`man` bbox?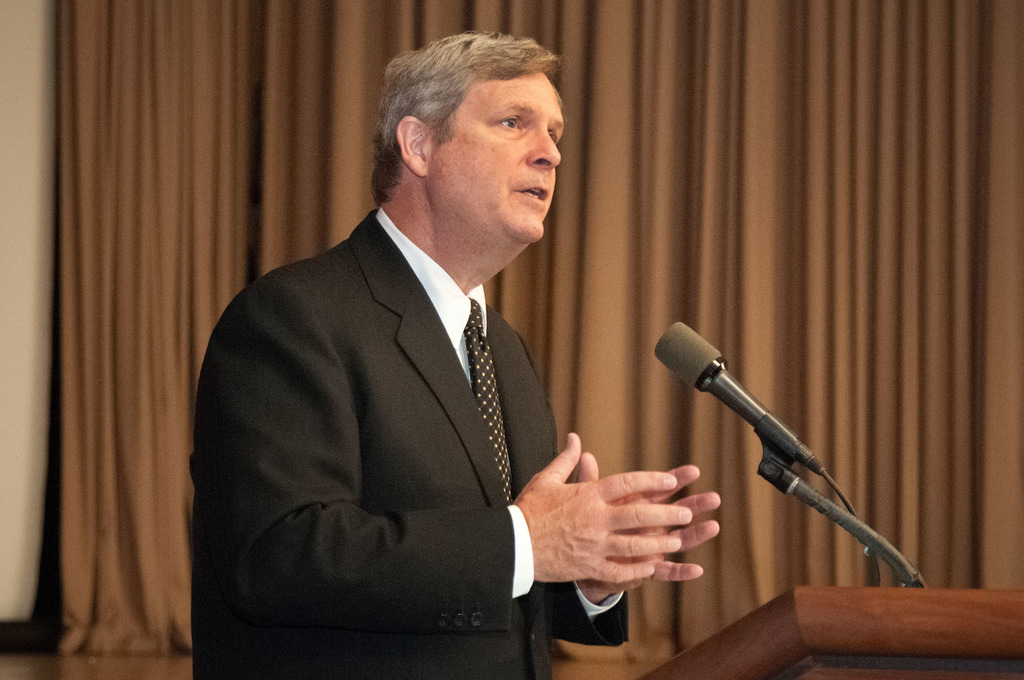
x1=175 y1=34 x2=607 y2=665
